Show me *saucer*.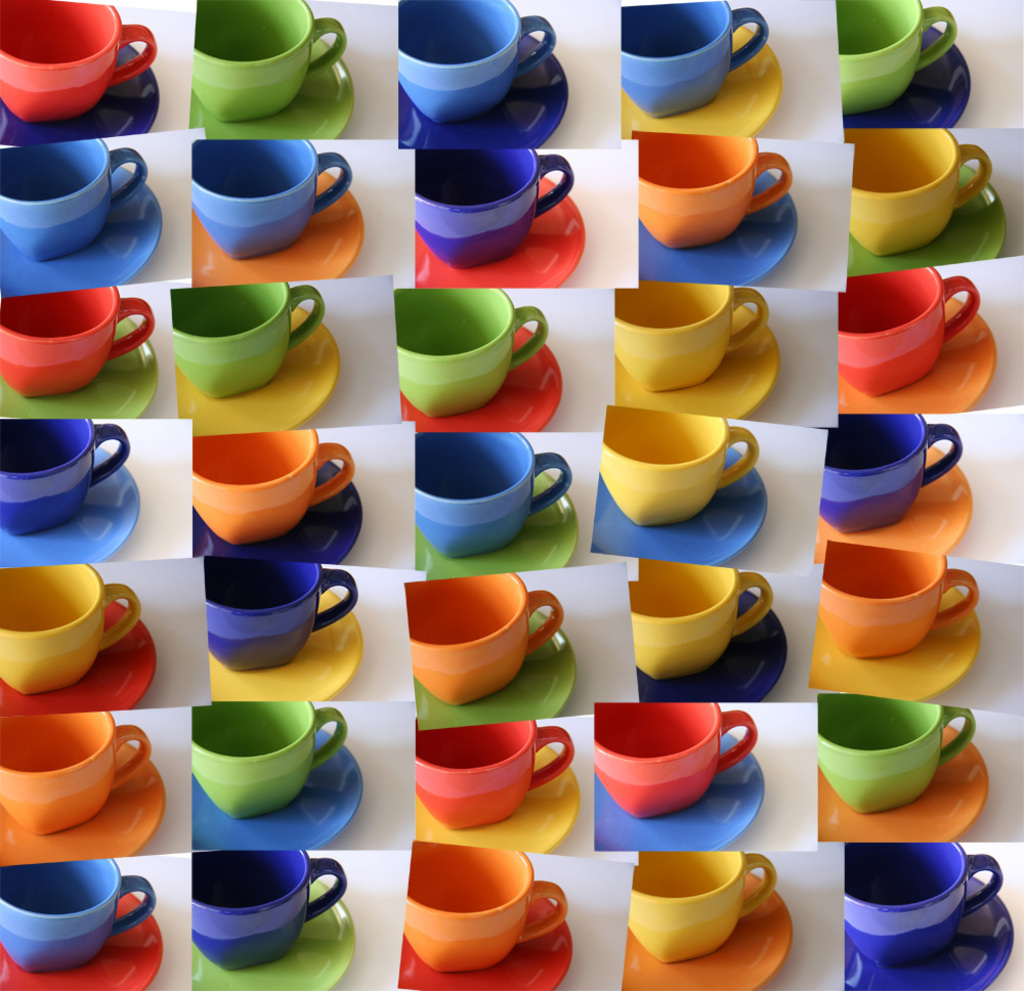
*saucer* is here: pyautogui.locateOnScreen(419, 471, 573, 581).
